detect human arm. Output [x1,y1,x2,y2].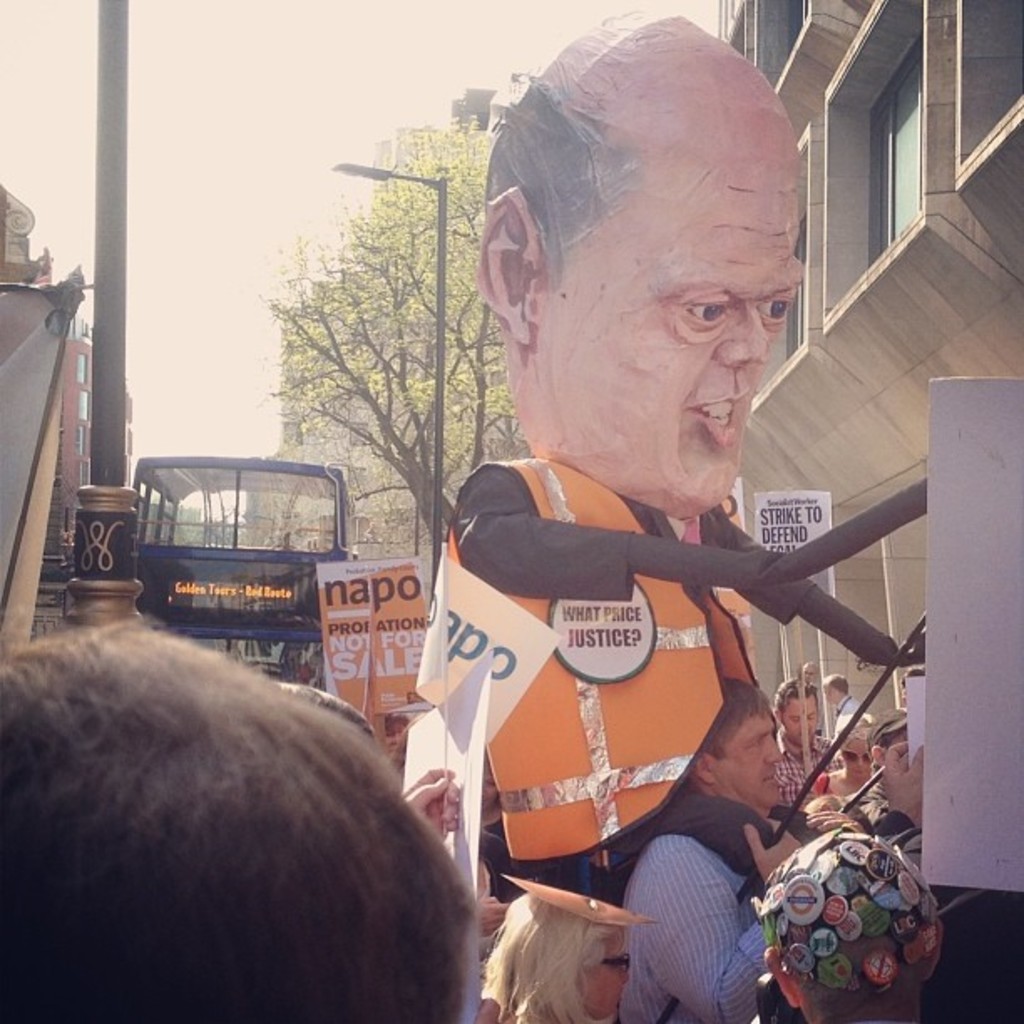
[407,763,468,848].
